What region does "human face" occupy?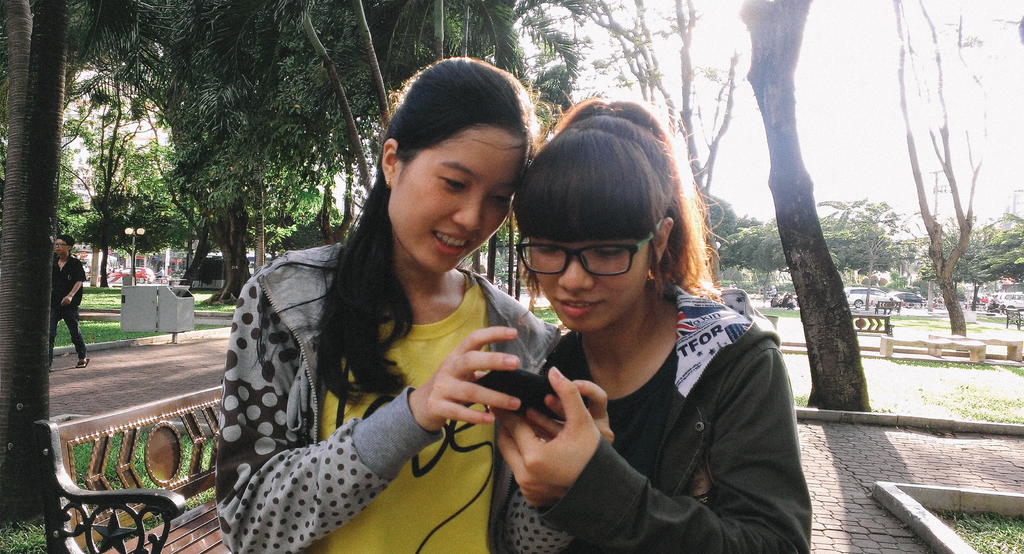
locate(531, 236, 646, 334).
